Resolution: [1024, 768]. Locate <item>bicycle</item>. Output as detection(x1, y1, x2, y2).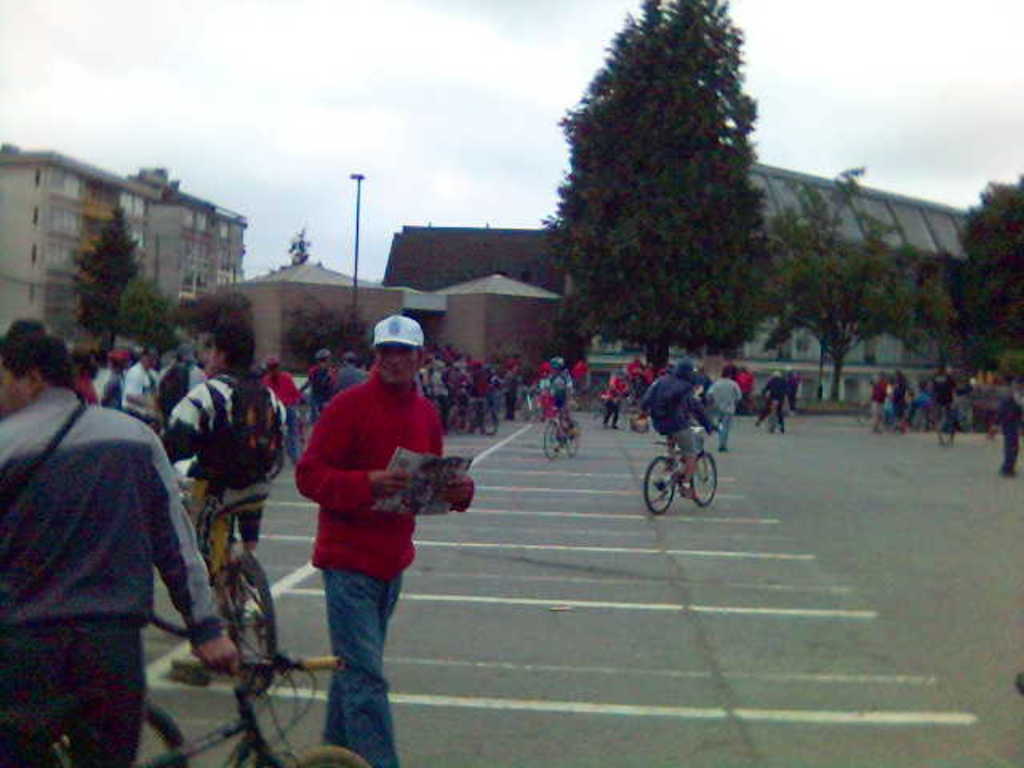
detection(626, 398, 726, 525).
